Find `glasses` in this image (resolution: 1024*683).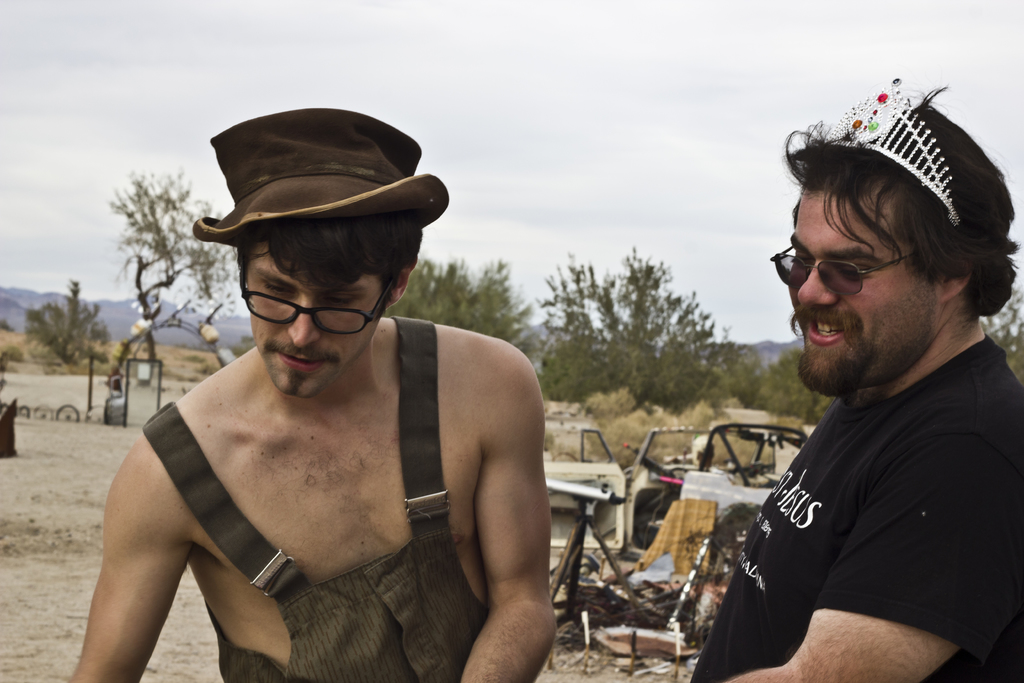
[239, 259, 395, 334].
